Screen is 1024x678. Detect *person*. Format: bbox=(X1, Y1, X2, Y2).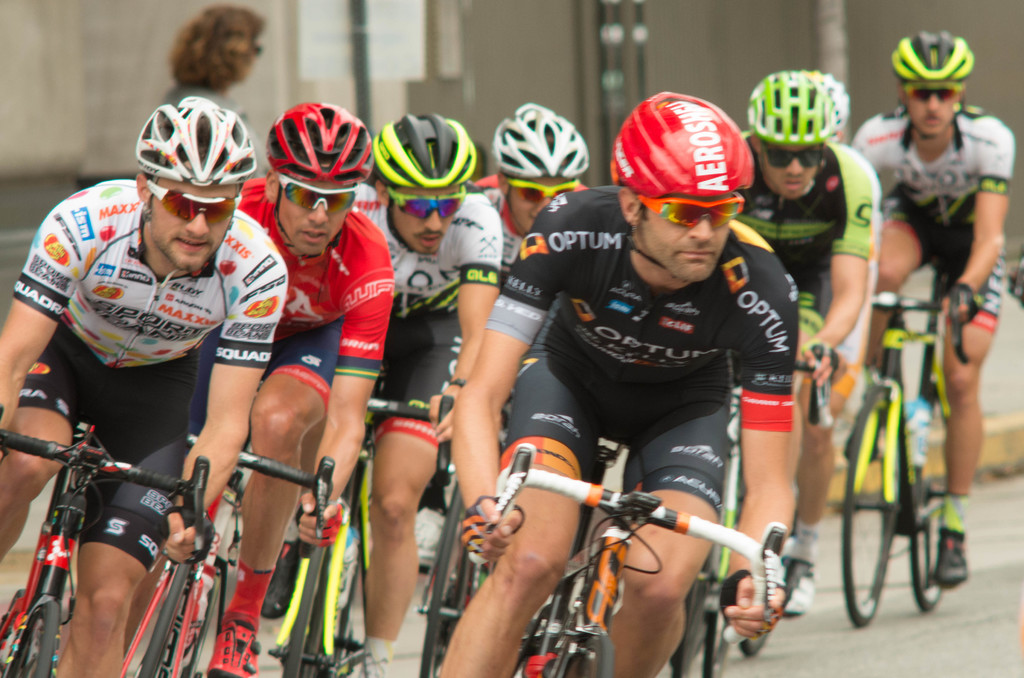
bbox=(456, 95, 795, 677).
